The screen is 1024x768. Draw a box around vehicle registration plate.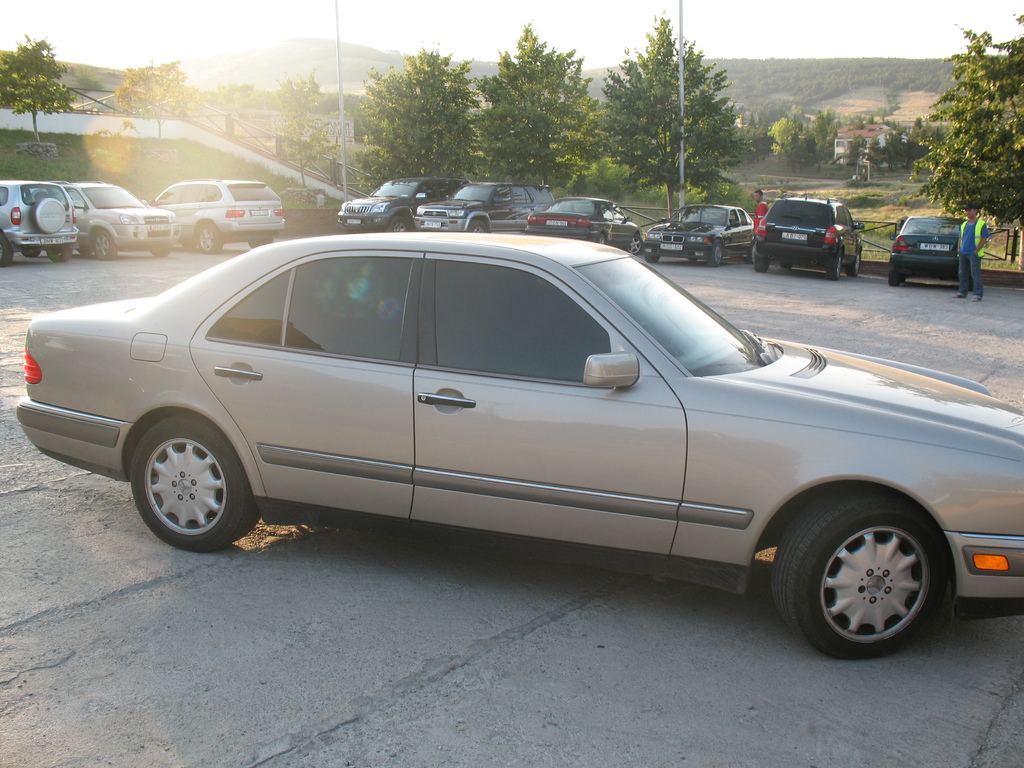
[662, 244, 682, 248].
